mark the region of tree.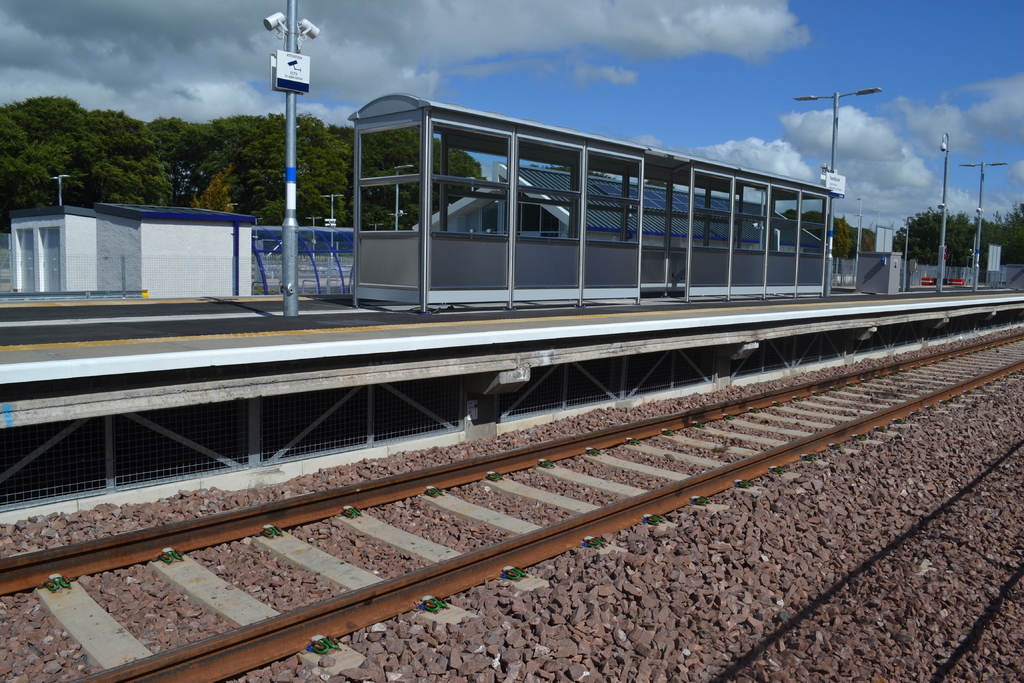
Region: detection(788, 208, 876, 252).
